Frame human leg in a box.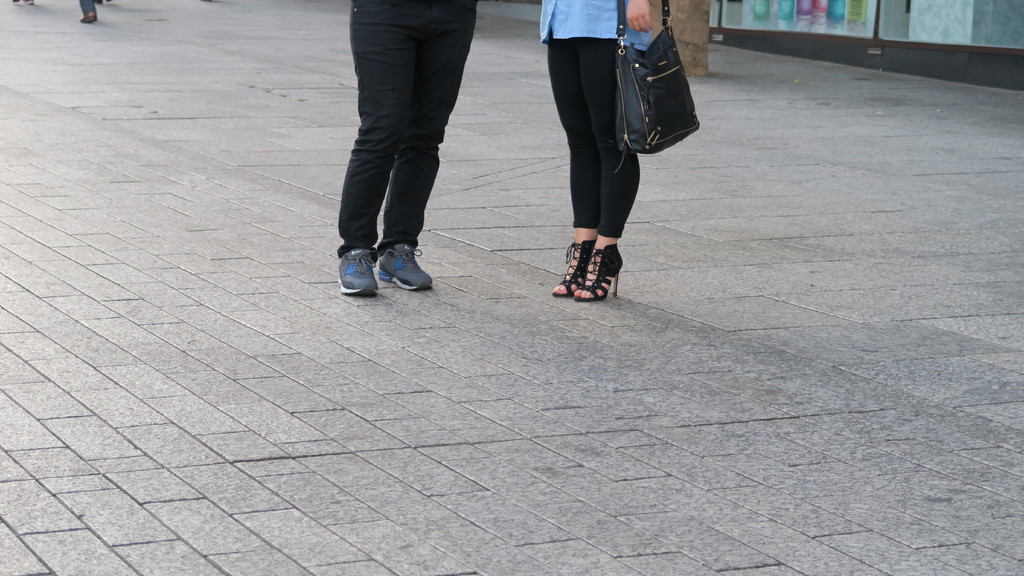
Rect(381, 0, 476, 293).
